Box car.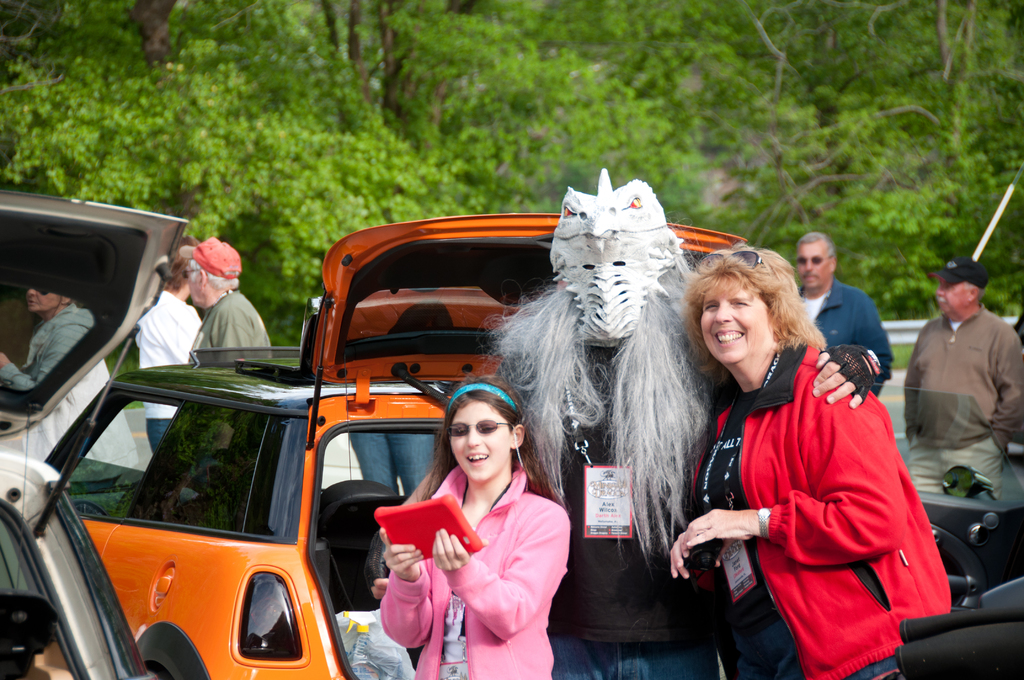
(left=0, top=187, right=186, bottom=679).
